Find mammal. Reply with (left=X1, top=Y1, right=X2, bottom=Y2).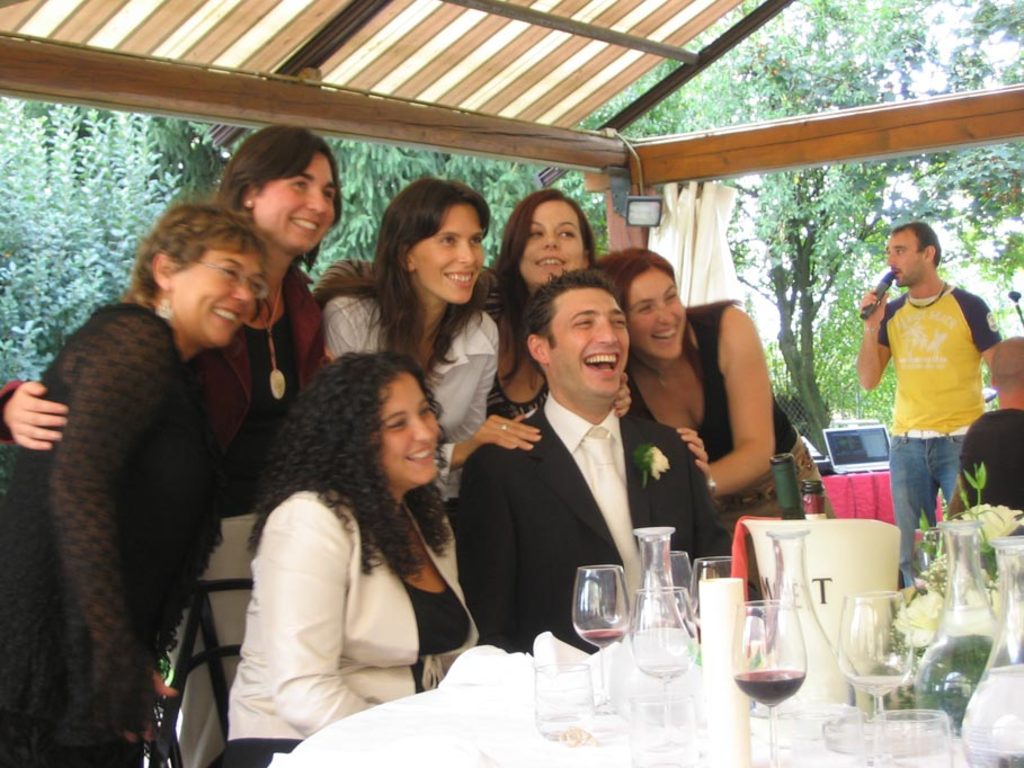
(left=591, top=240, right=840, bottom=609).
